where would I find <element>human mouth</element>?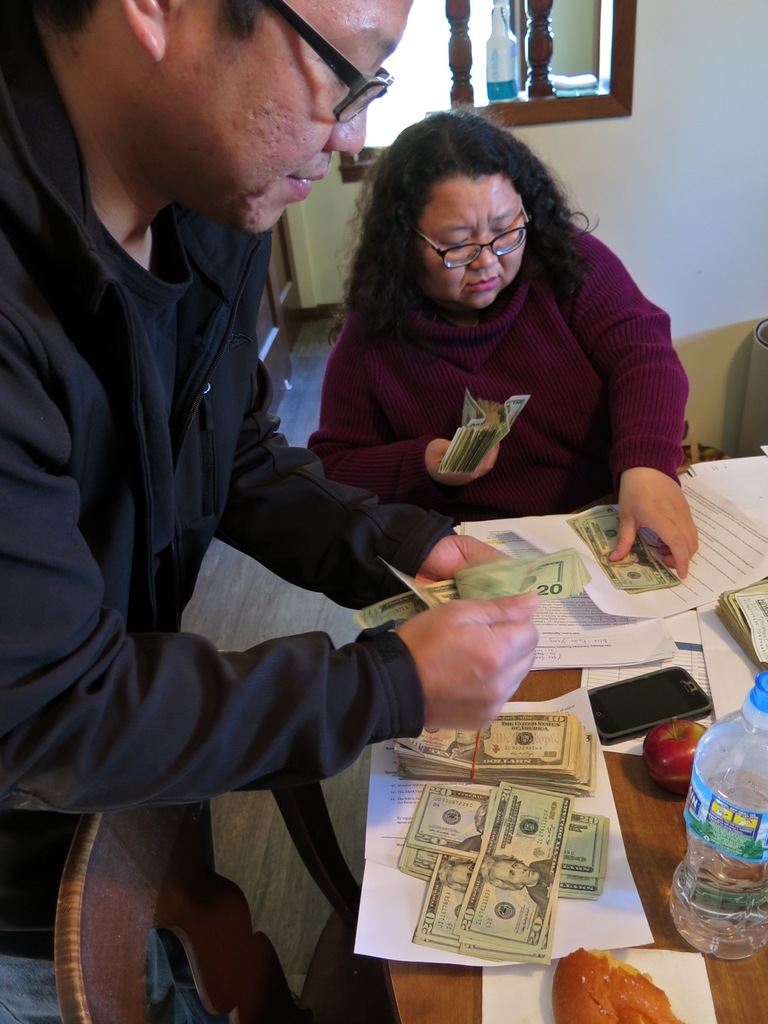
At (left=280, top=158, right=324, bottom=205).
